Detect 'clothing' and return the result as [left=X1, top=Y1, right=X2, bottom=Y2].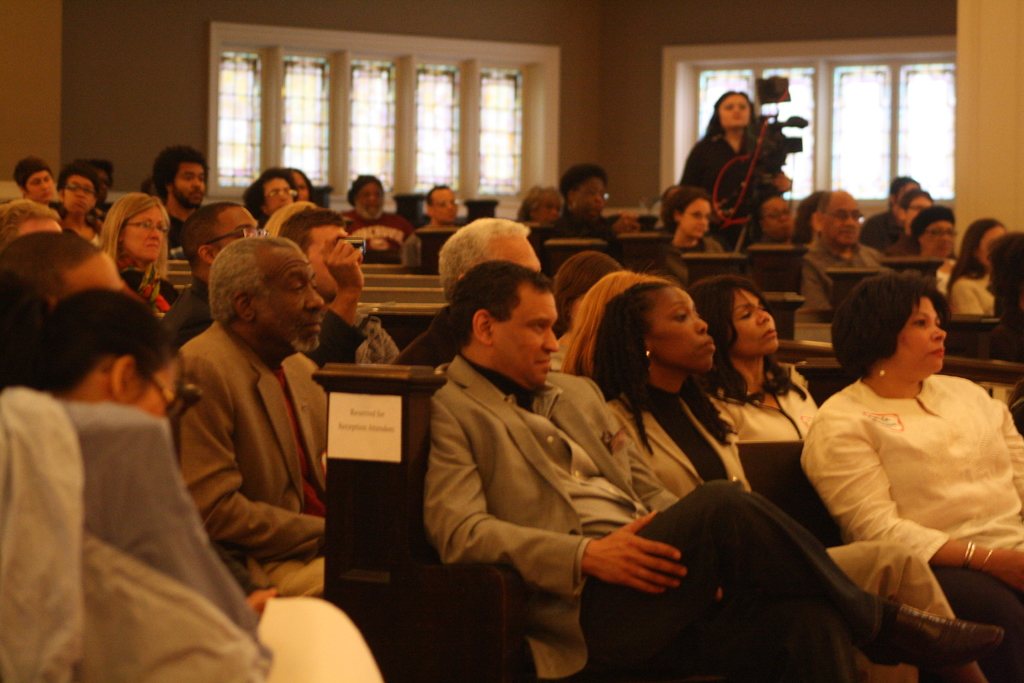
[left=424, top=349, right=904, bottom=682].
